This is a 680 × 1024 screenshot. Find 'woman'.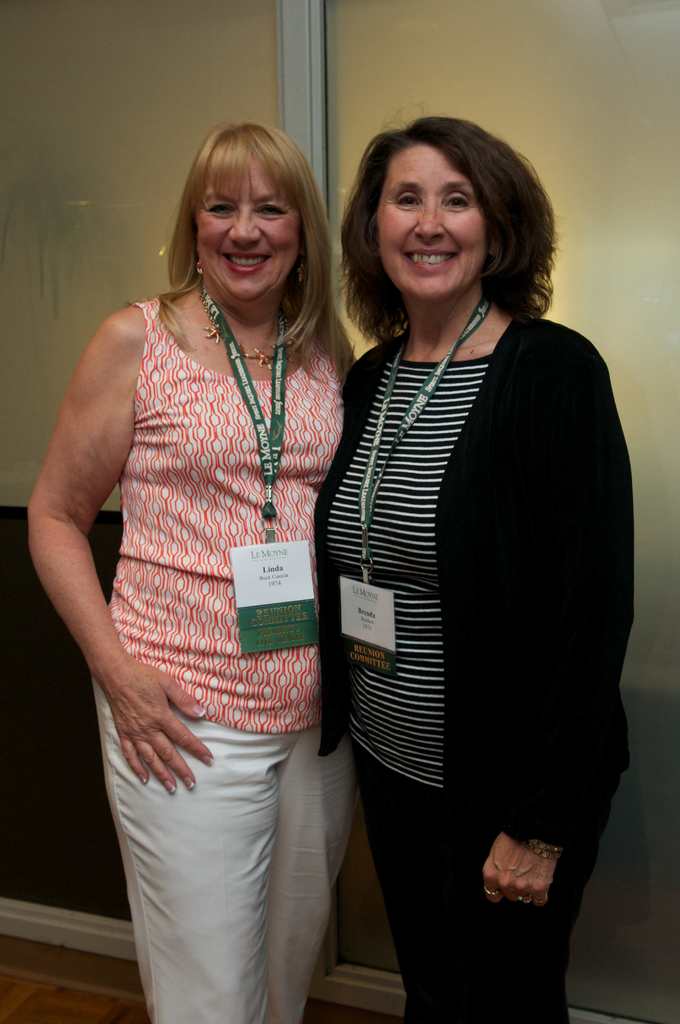
Bounding box: [left=24, top=124, right=334, bottom=1023].
